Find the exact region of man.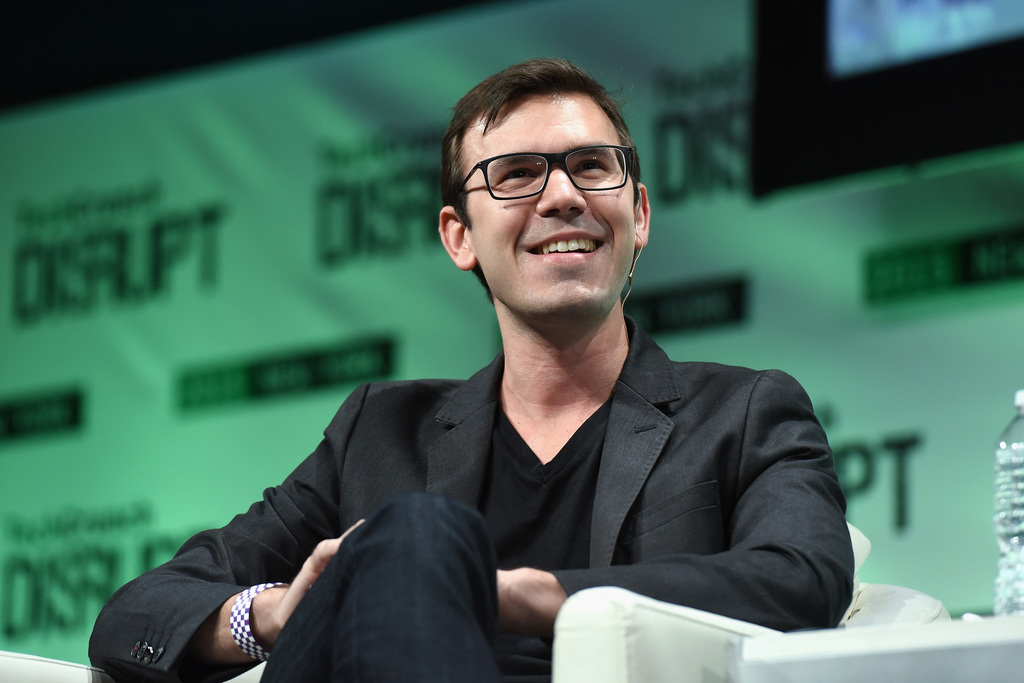
Exact region: 145, 73, 866, 677.
